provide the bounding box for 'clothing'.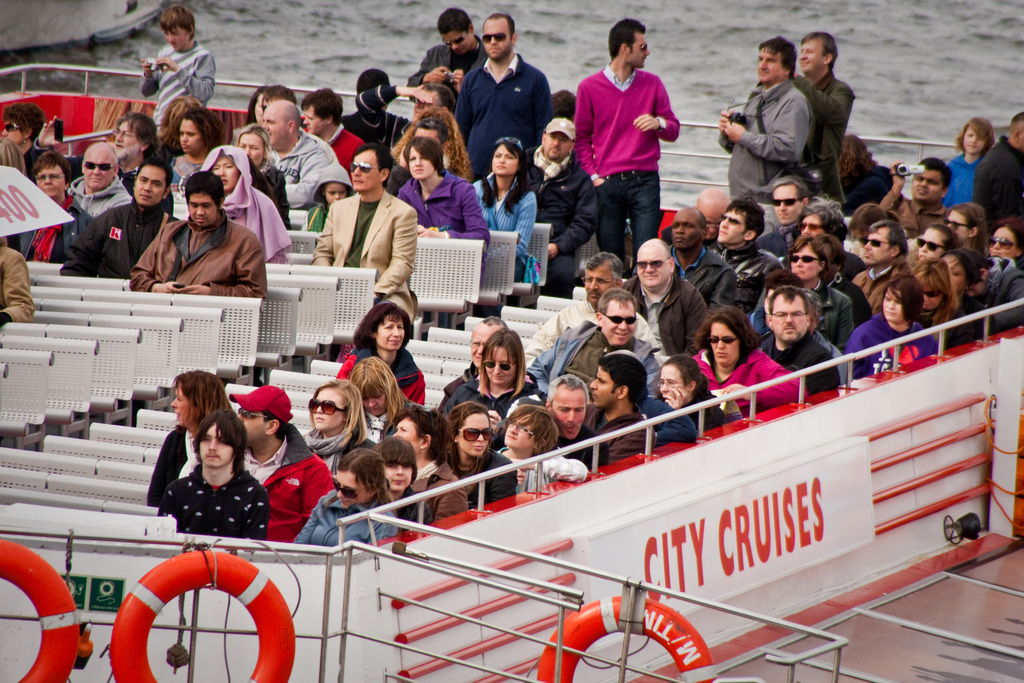
bbox(718, 235, 786, 314).
